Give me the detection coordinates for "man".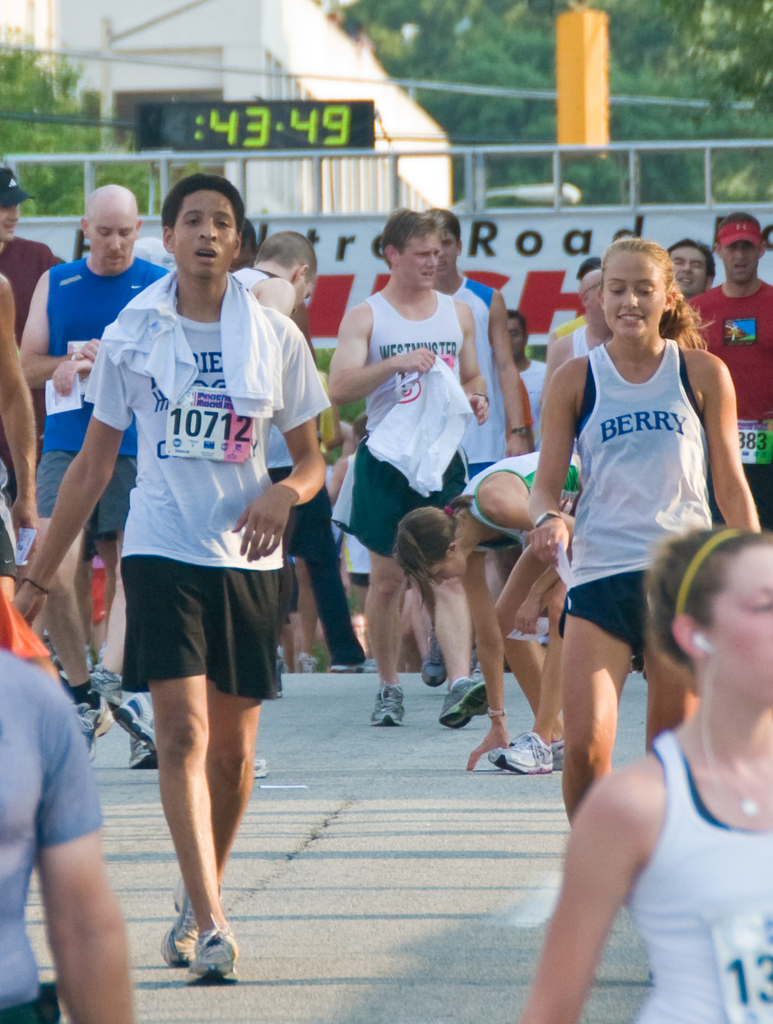
x1=470 y1=316 x2=548 y2=473.
